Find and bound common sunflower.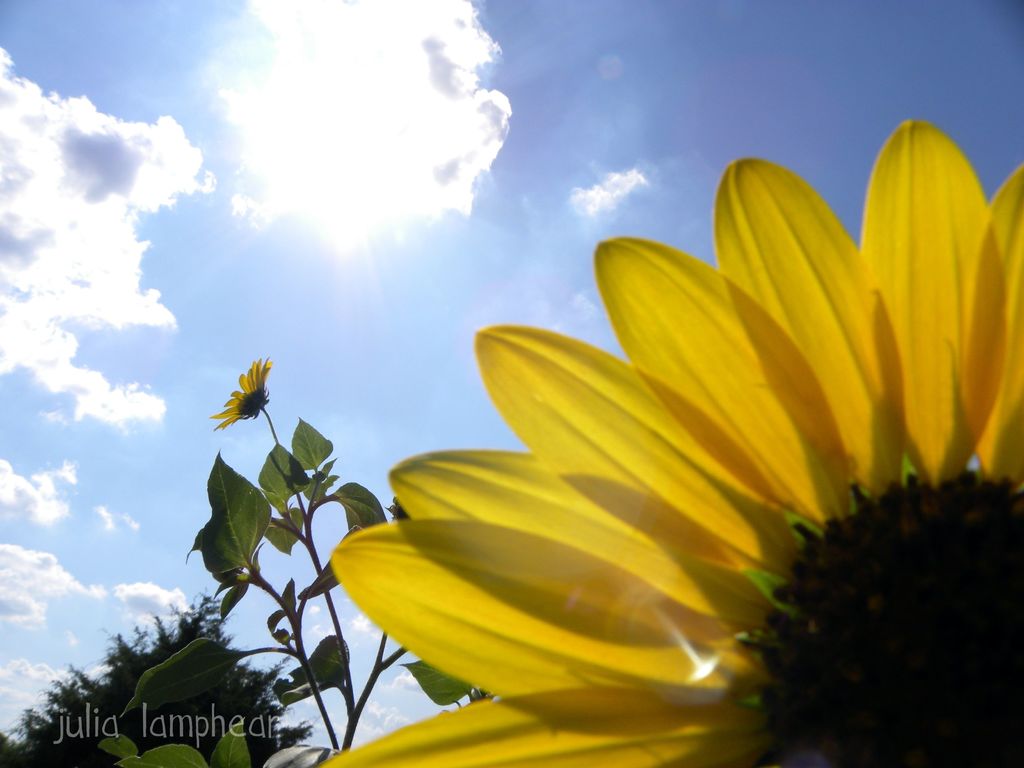
Bound: (x1=204, y1=356, x2=277, y2=431).
